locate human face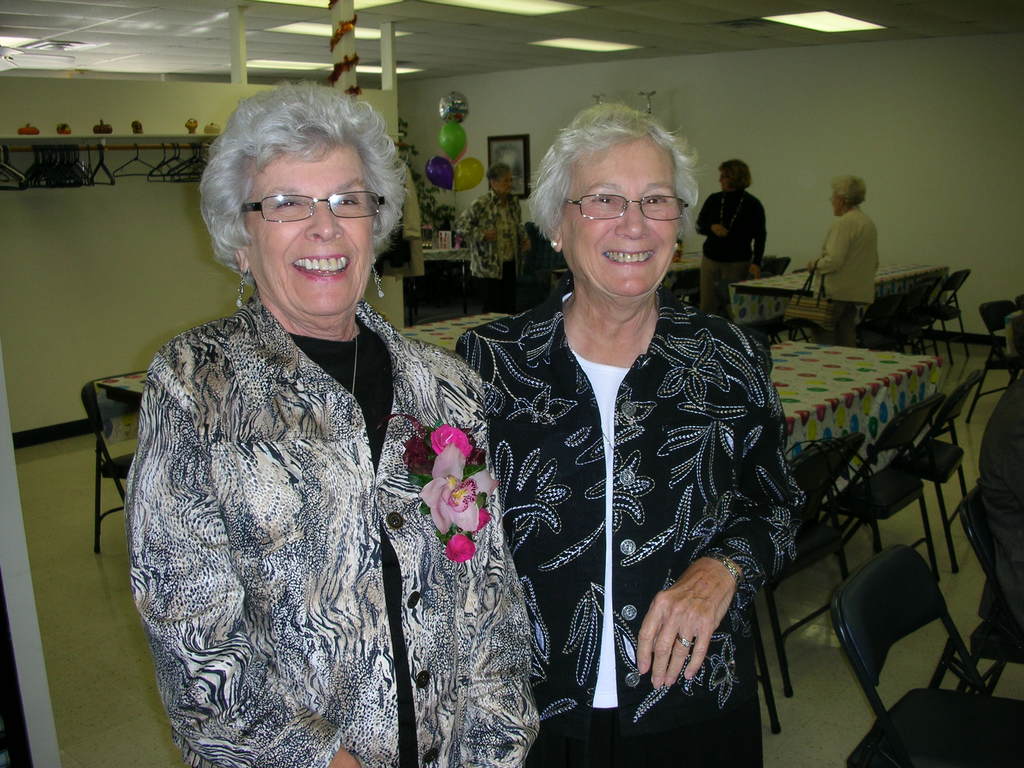
bbox=(243, 142, 372, 318)
